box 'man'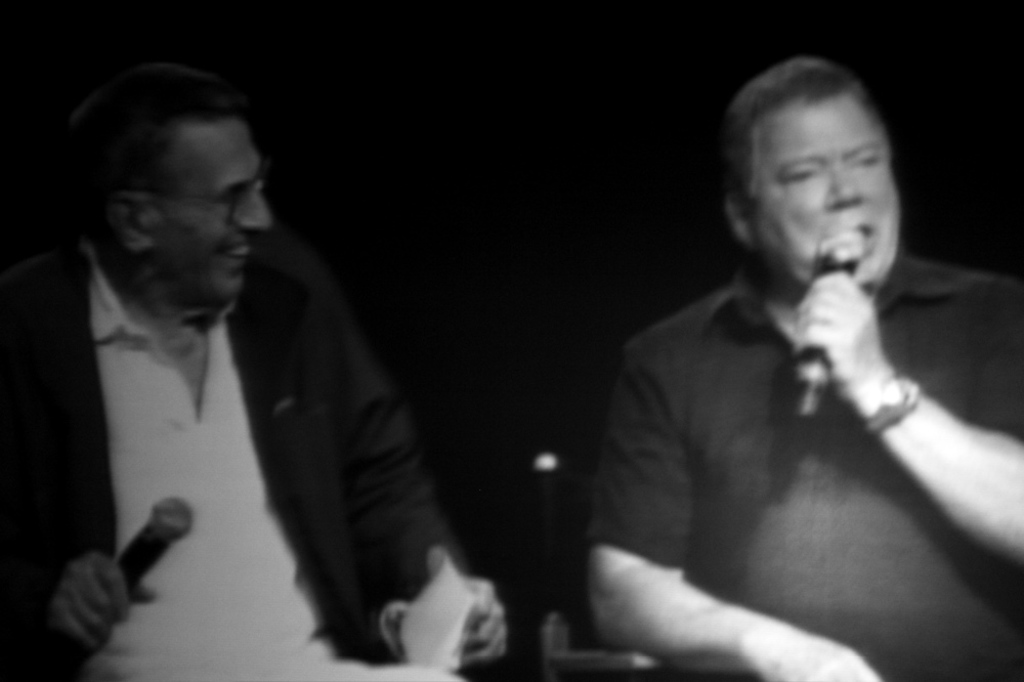
[592,53,1023,681]
